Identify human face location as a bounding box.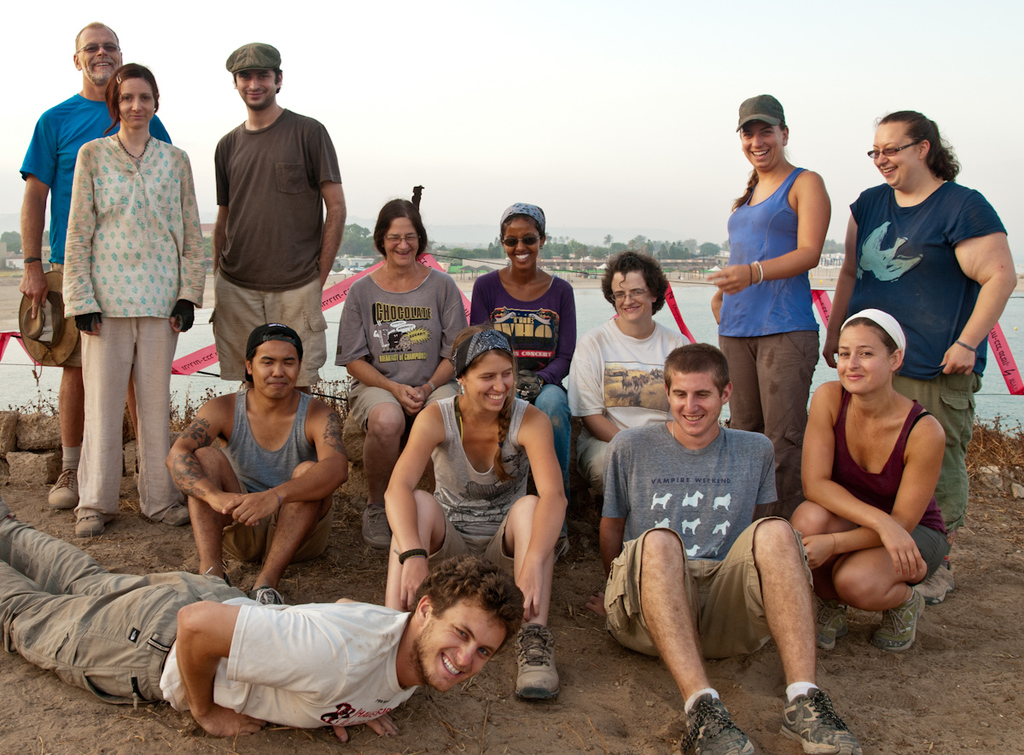
detection(872, 121, 919, 183).
